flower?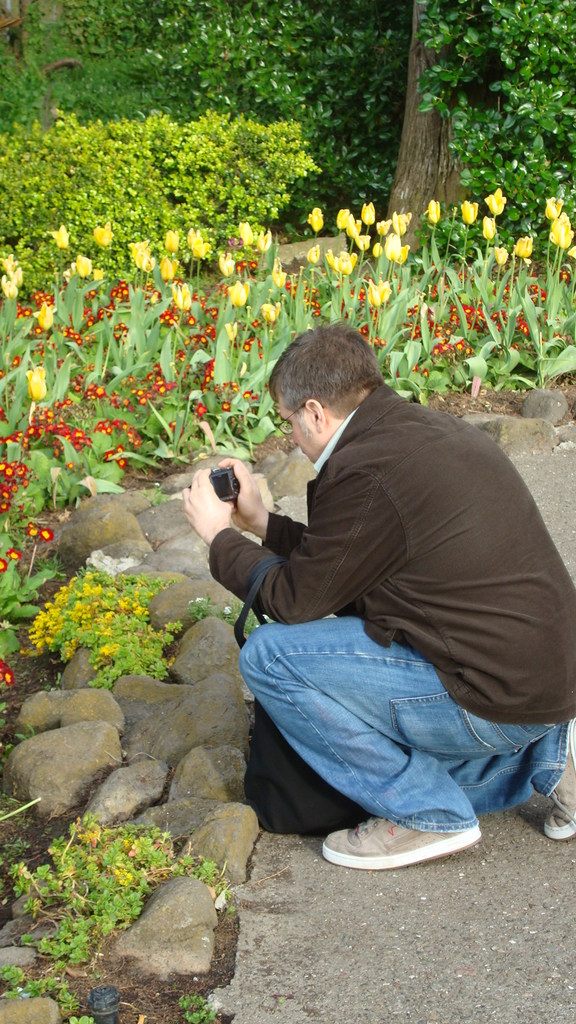
box=[401, 243, 410, 260]
